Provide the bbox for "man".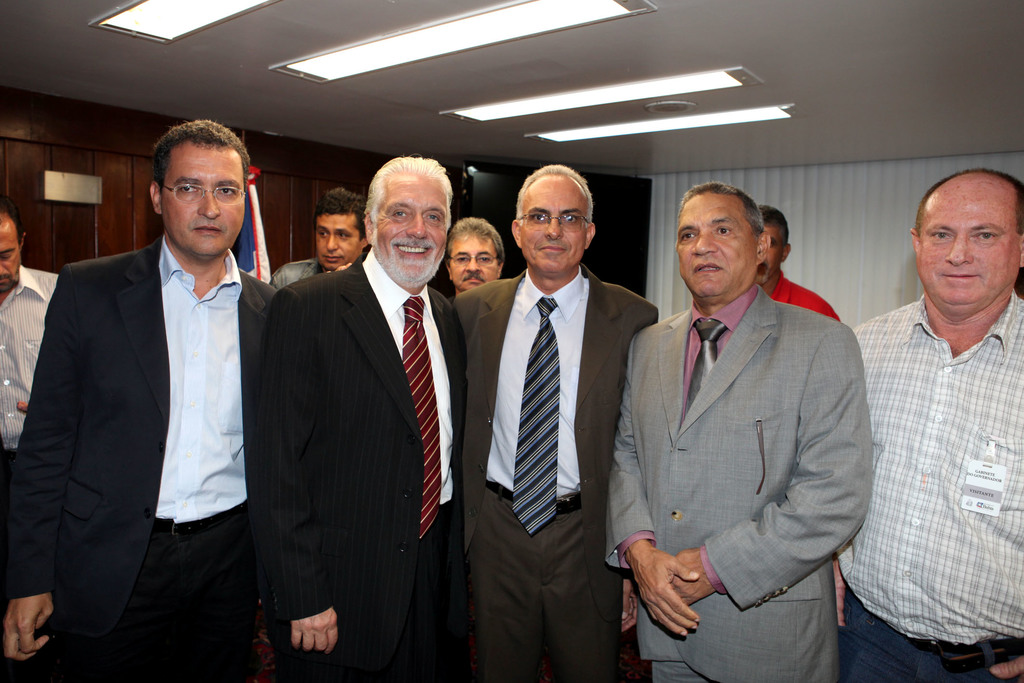
253/151/467/682.
